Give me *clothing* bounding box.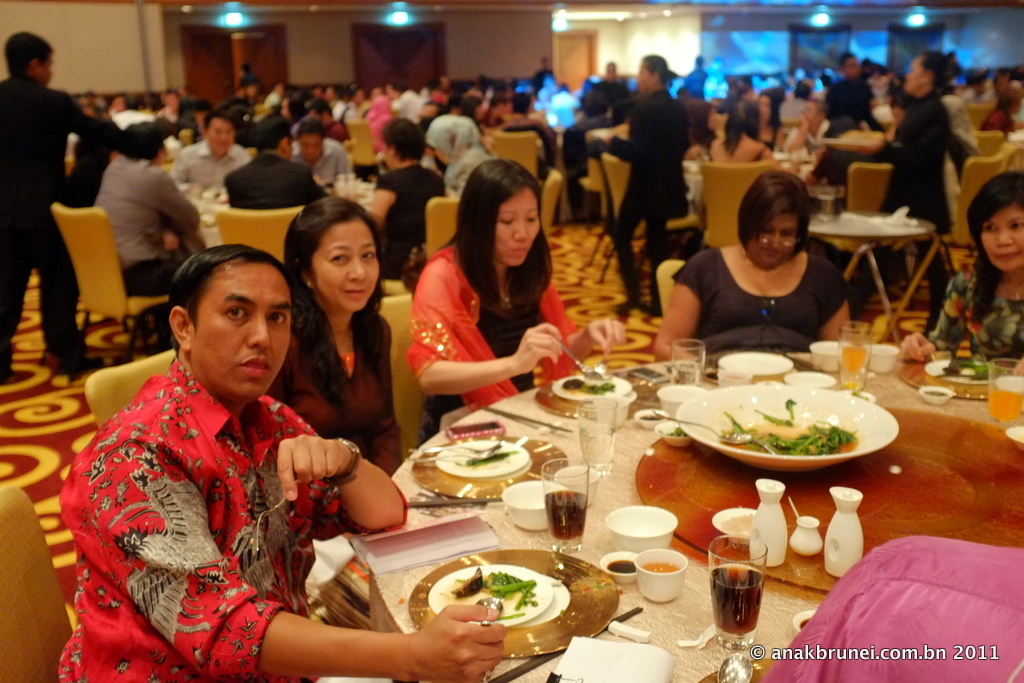
l=847, t=89, r=956, b=334.
